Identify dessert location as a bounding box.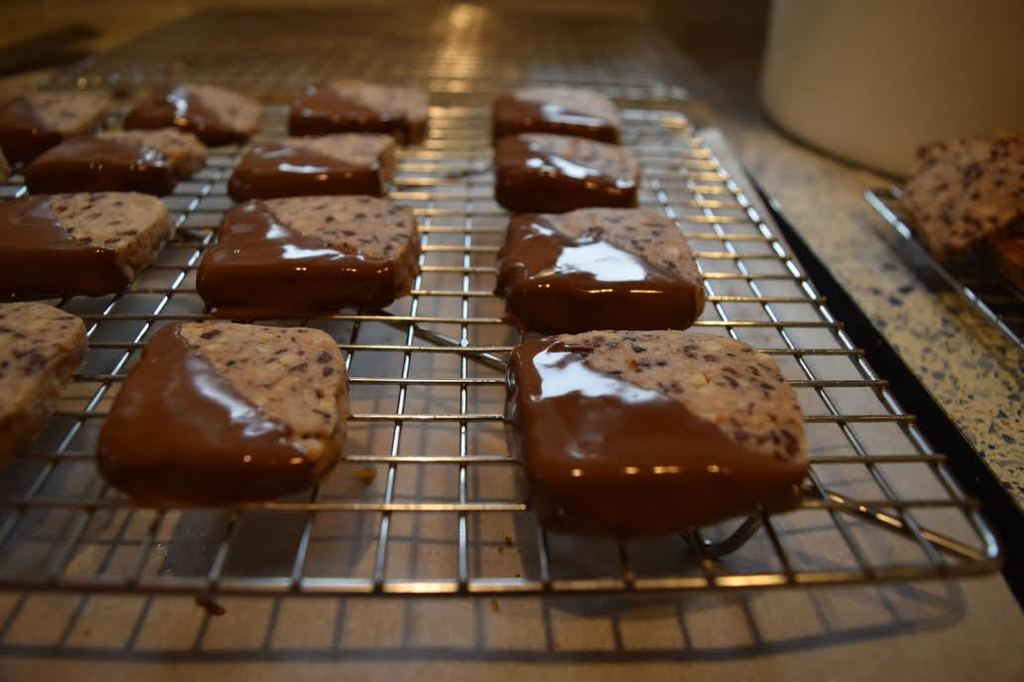
<bbox>489, 77, 626, 143</bbox>.
